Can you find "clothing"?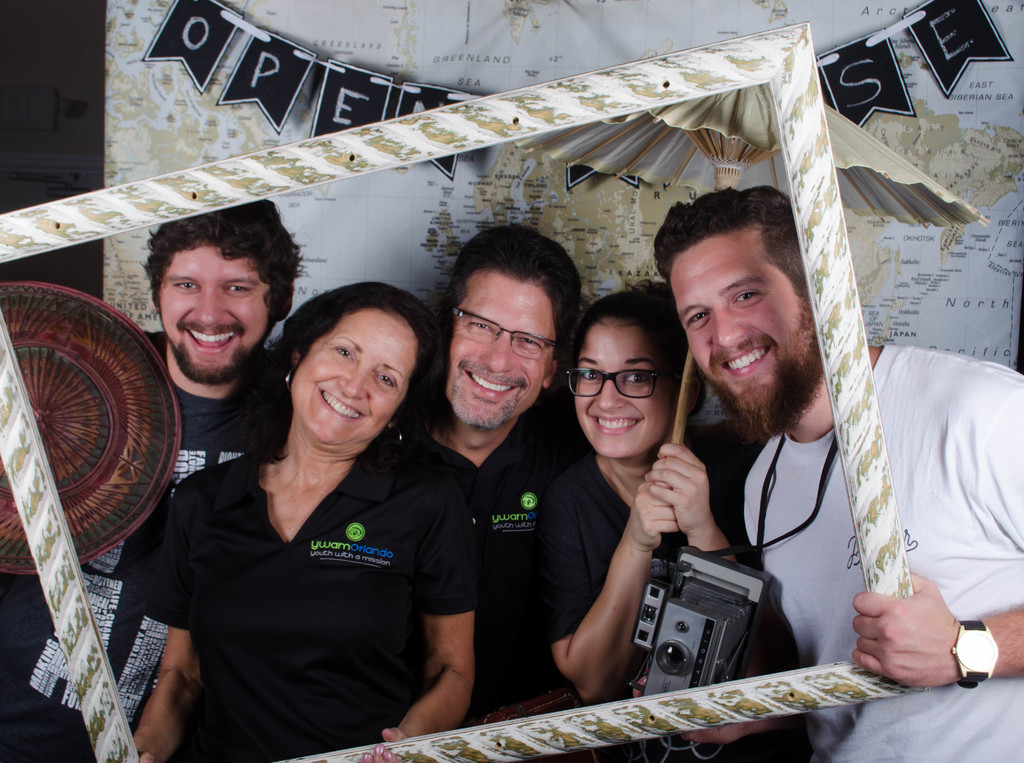
Yes, bounding box: region(744, 344, 1023, 762).
